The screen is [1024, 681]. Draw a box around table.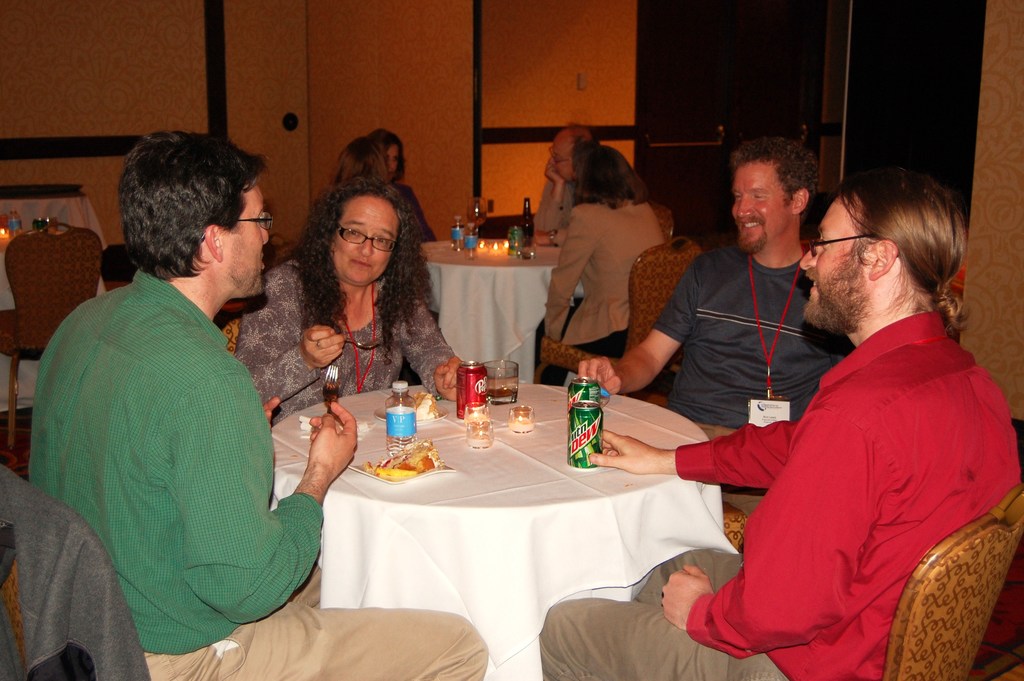
[left=268, top=386, right=755, bottom=658].
